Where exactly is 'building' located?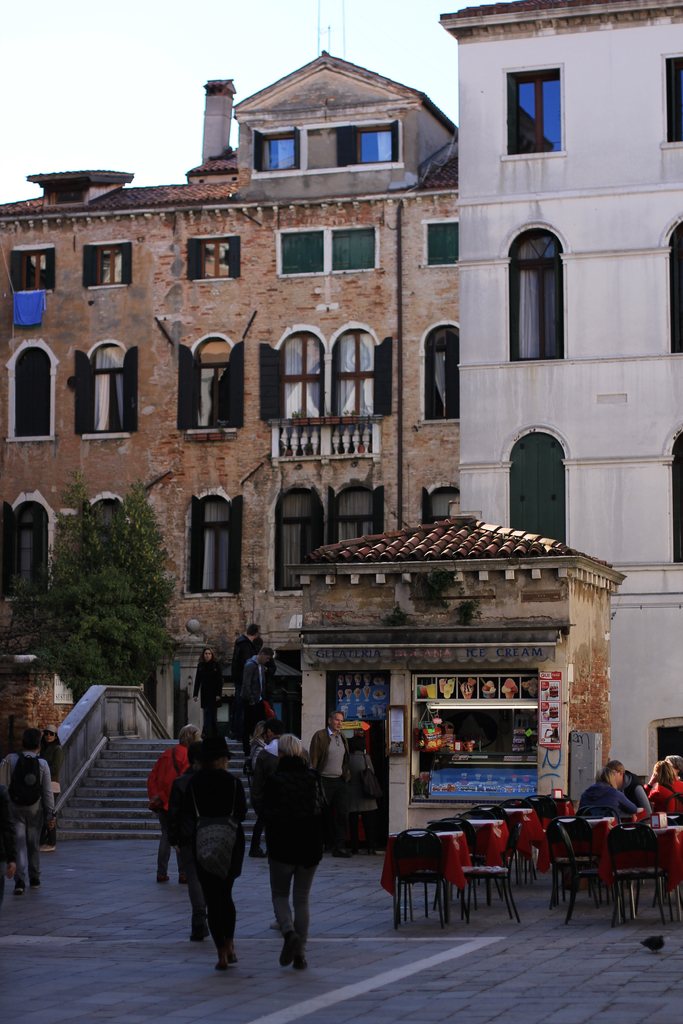
Its bounding box is <region>442, 0, 682, 783</region>.
